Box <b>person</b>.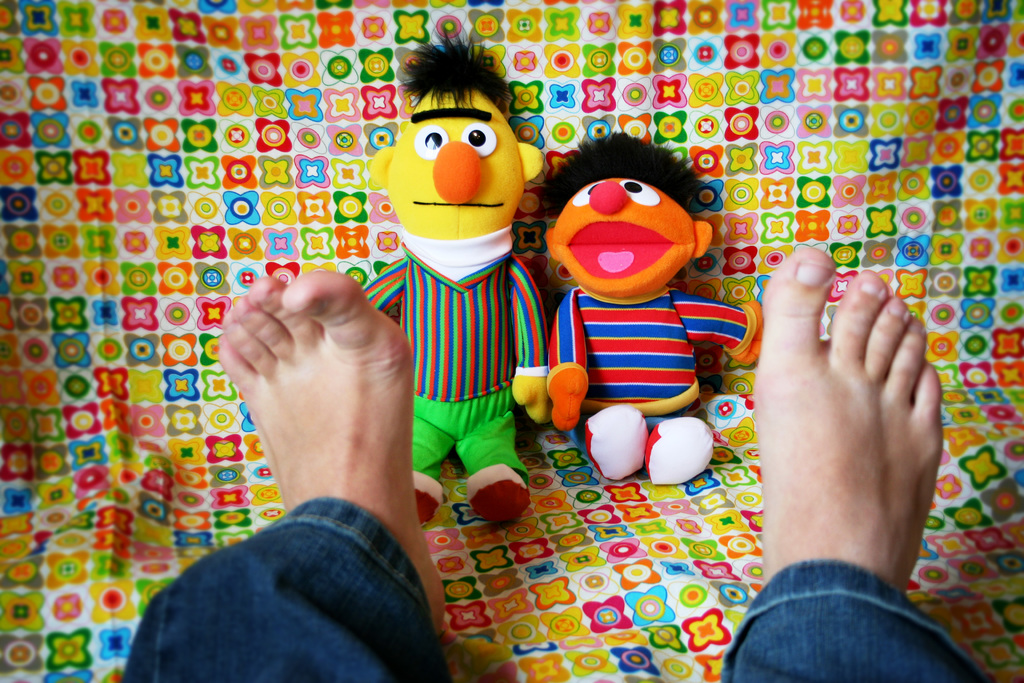
x1=122 y1=241 x2=991 y2=682.
